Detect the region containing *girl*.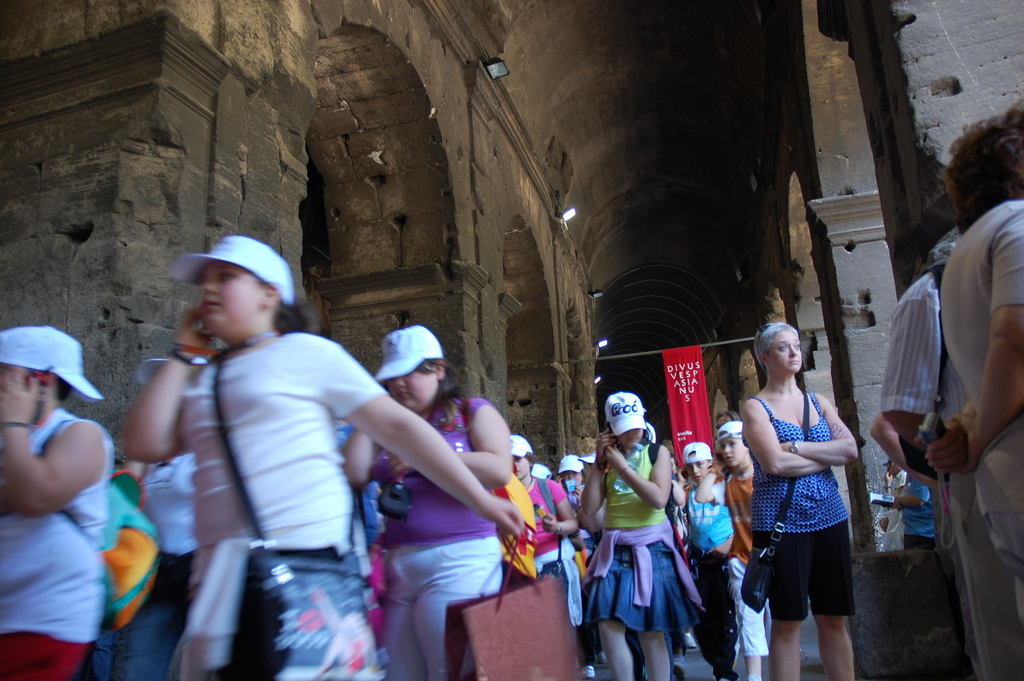
(x1=671, y1=441, x2=734, y2=680).
